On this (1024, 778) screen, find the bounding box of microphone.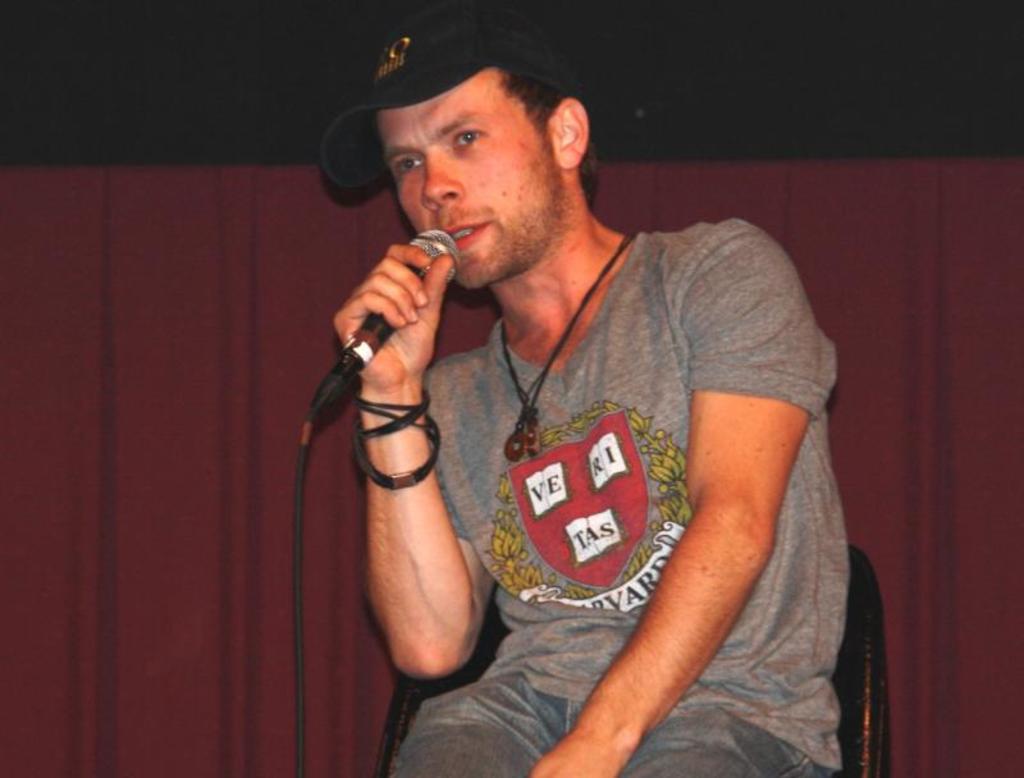
Bounding box: 315/210/476/416.
